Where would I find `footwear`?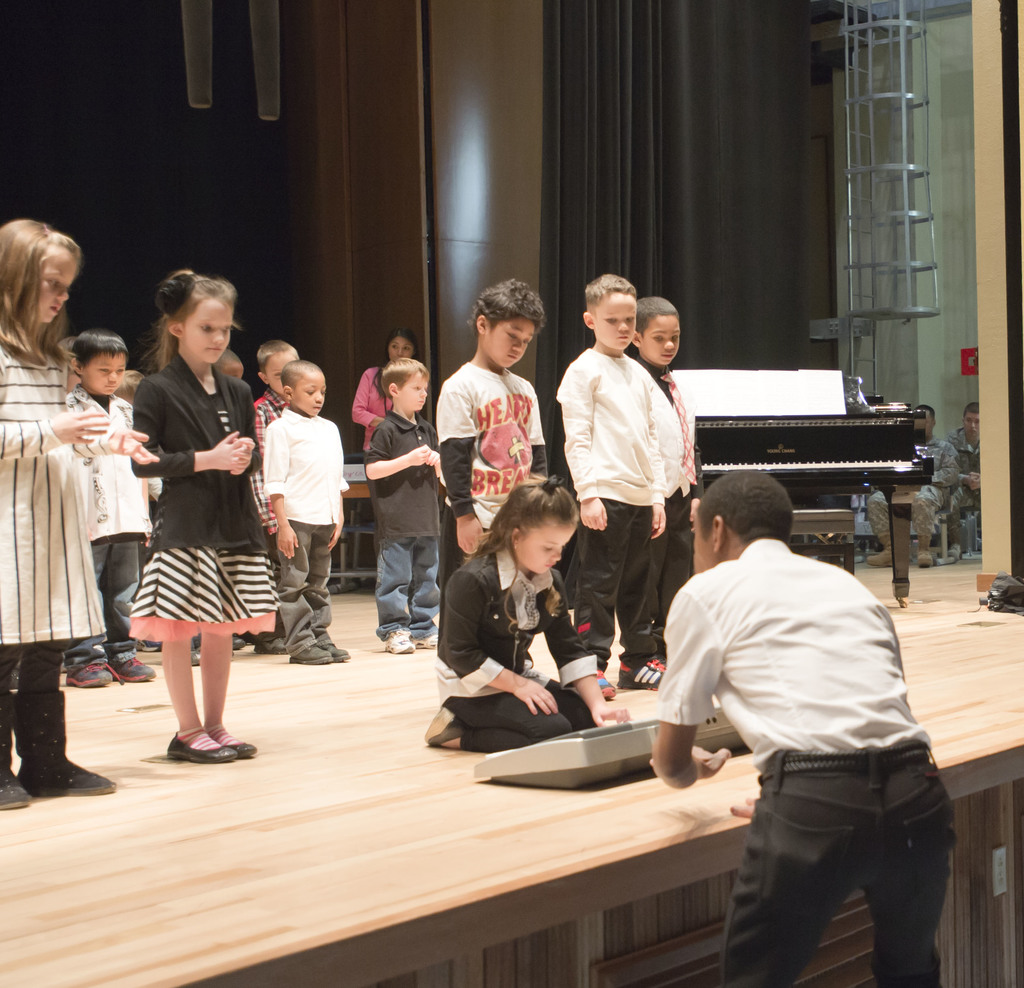
At (162, 724, 238, 764).
